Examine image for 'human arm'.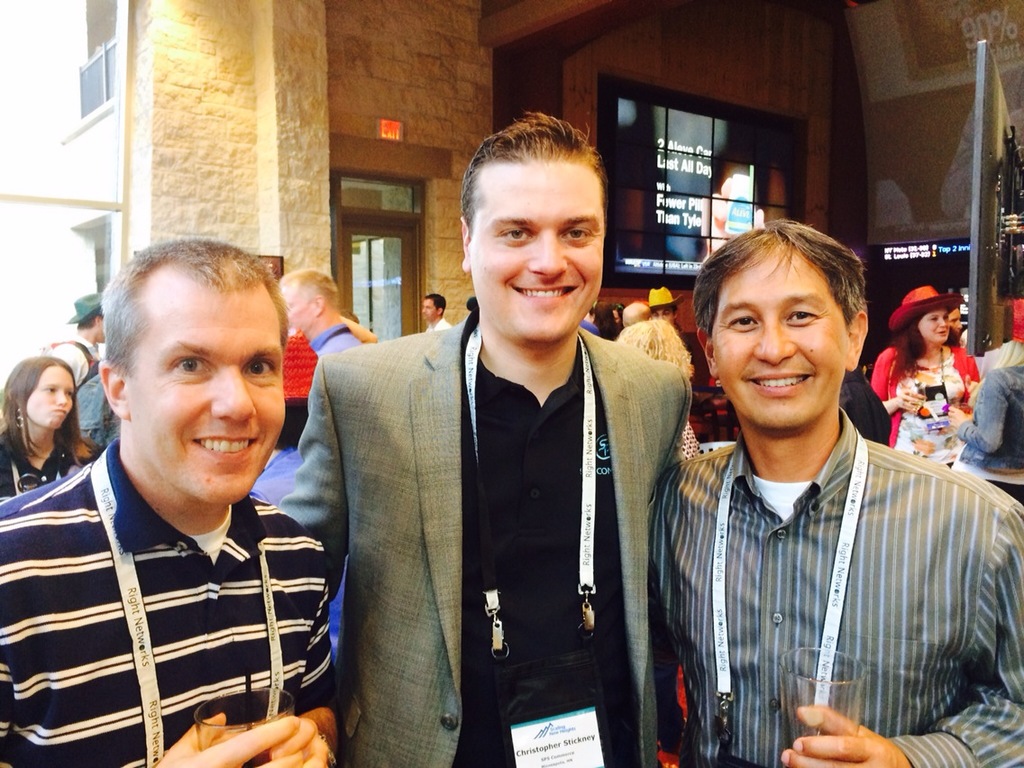
Examination result: {"x1": 872, "y1": 358, "x2": 920, "y2": 416}.
